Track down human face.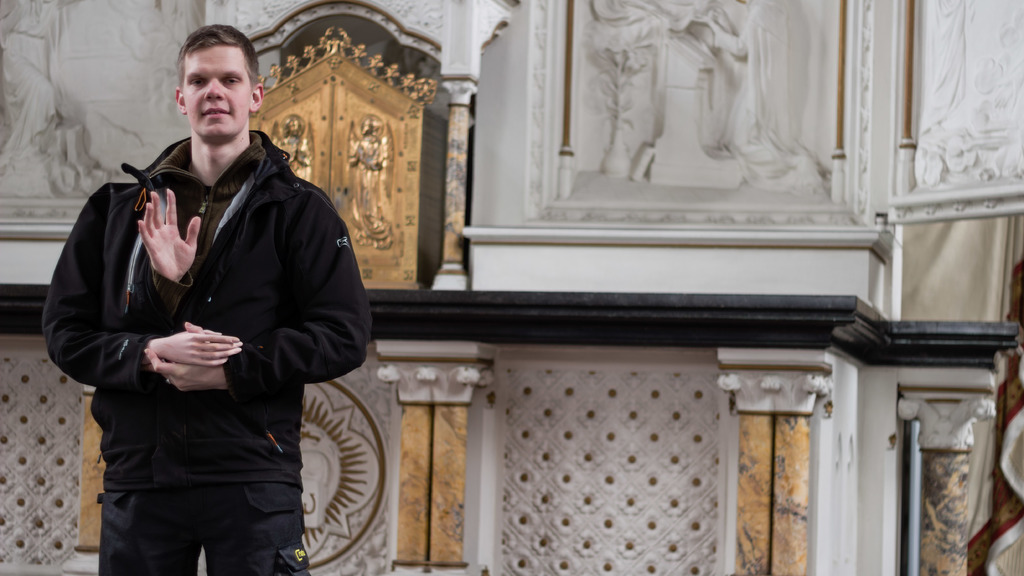
Tracked to 287, 121, 298, 133.
